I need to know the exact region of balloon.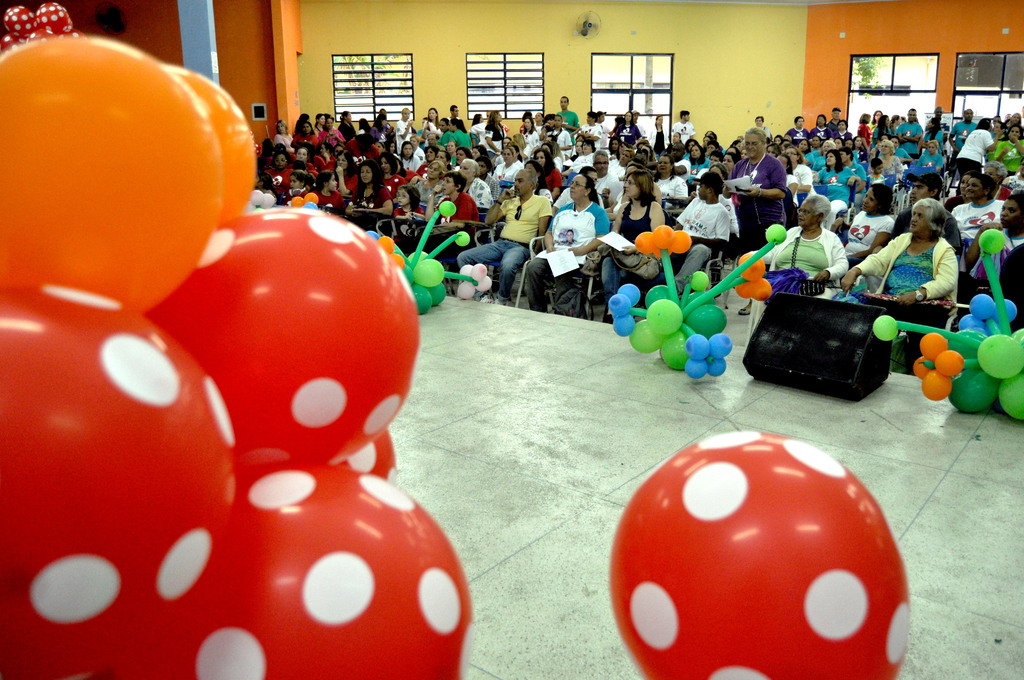
Region: l=409, t=286, r=433, b=314.
